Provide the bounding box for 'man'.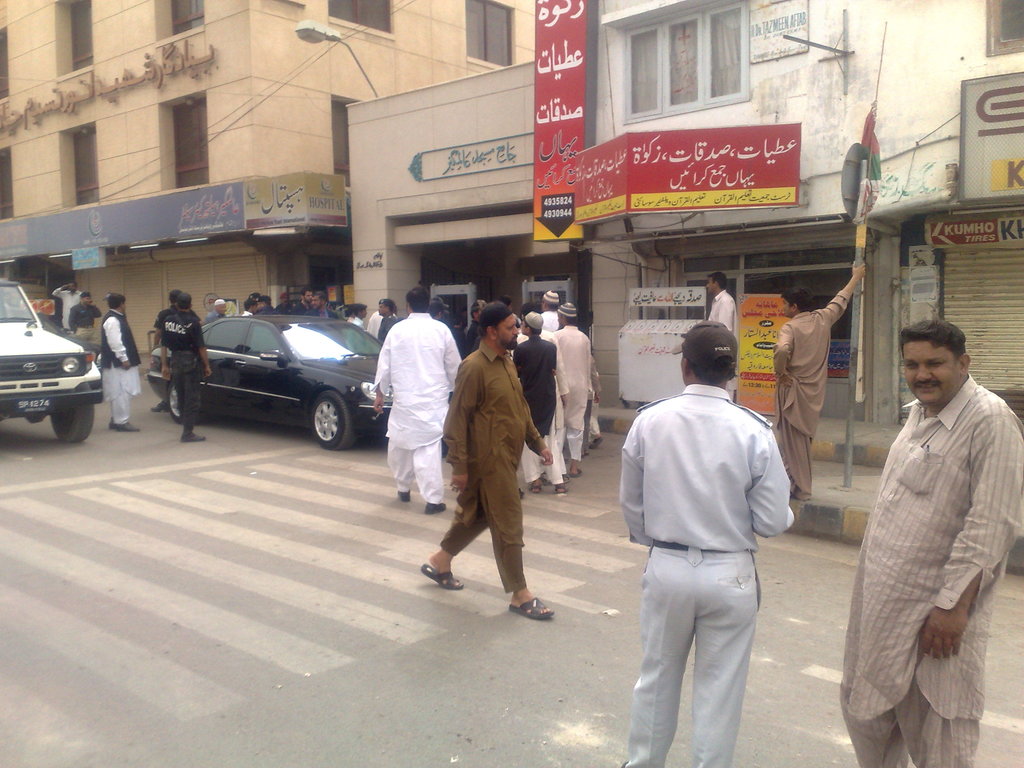
box(159, 290, 211, 440).
